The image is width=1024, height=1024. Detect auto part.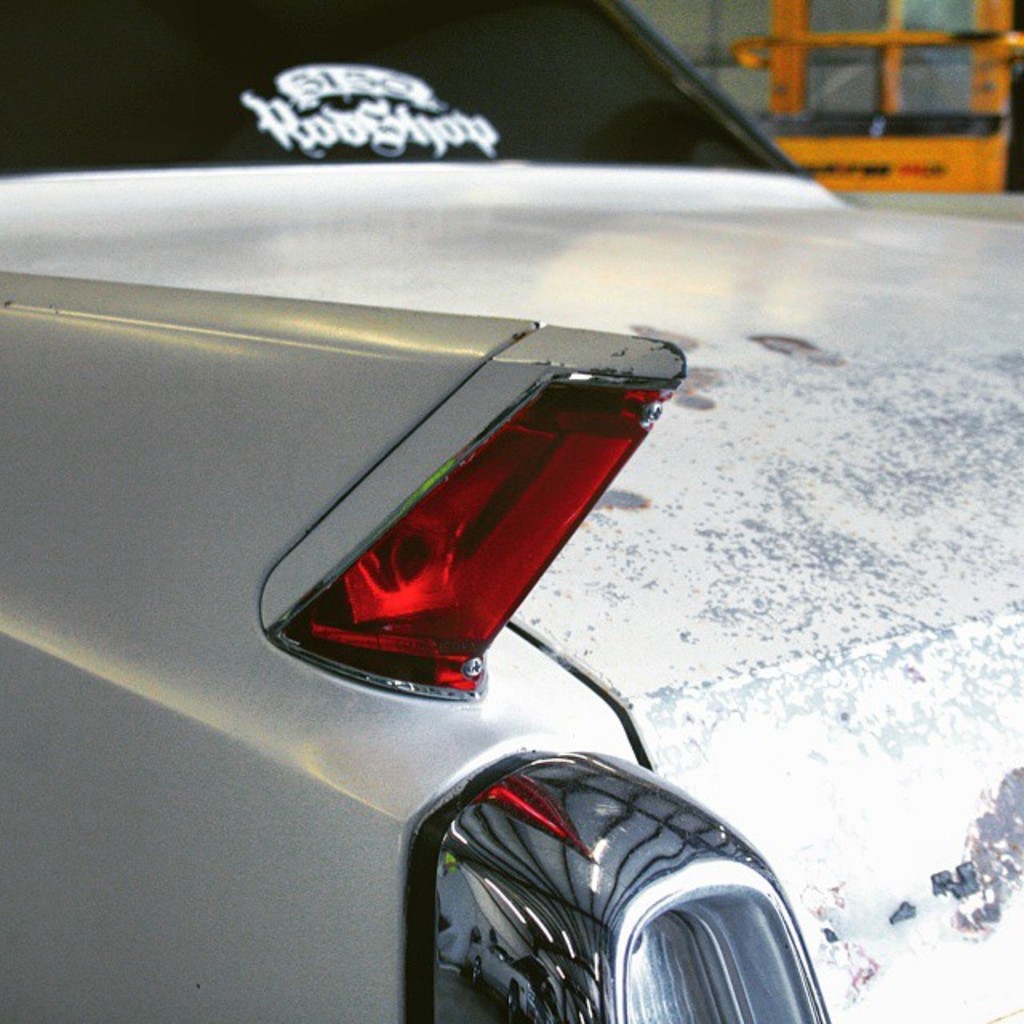
Detection: (395,750,781,1002).
